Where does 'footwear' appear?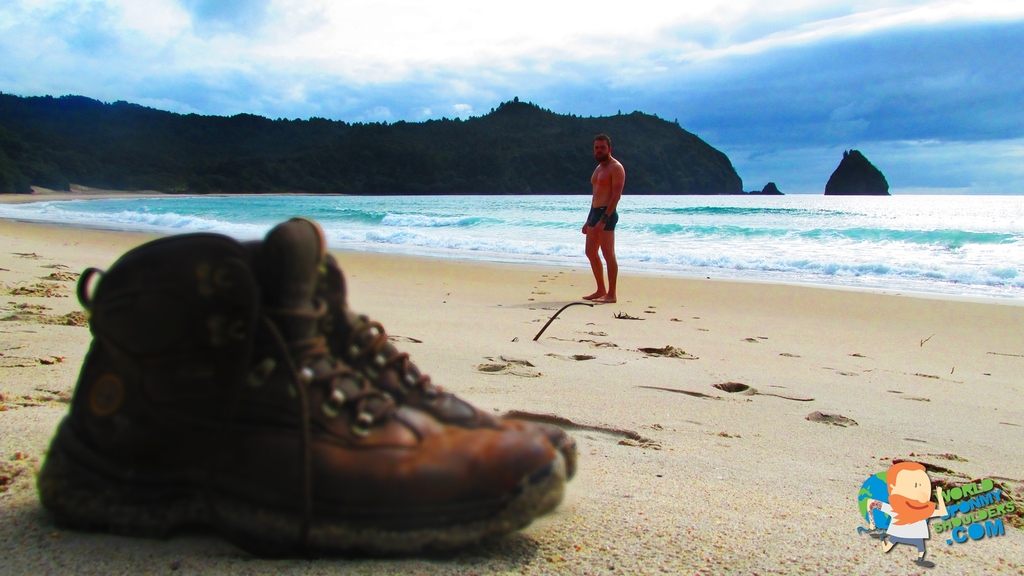
Appears at pyautogui.locateOnScreen(31, 216, 567, 561).
